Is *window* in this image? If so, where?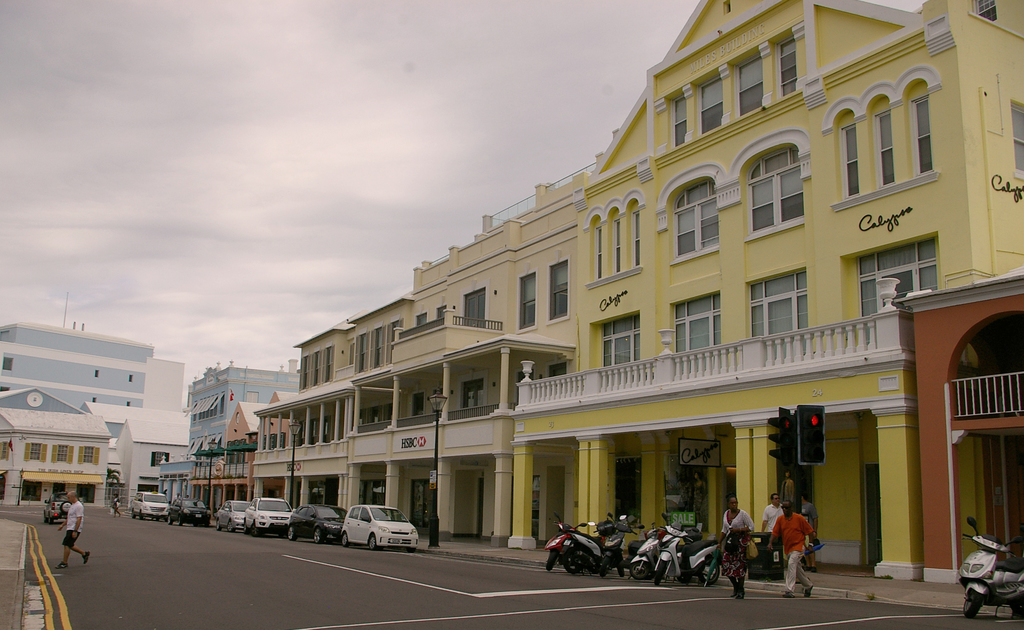
Yes, at 26,441,45,457.
